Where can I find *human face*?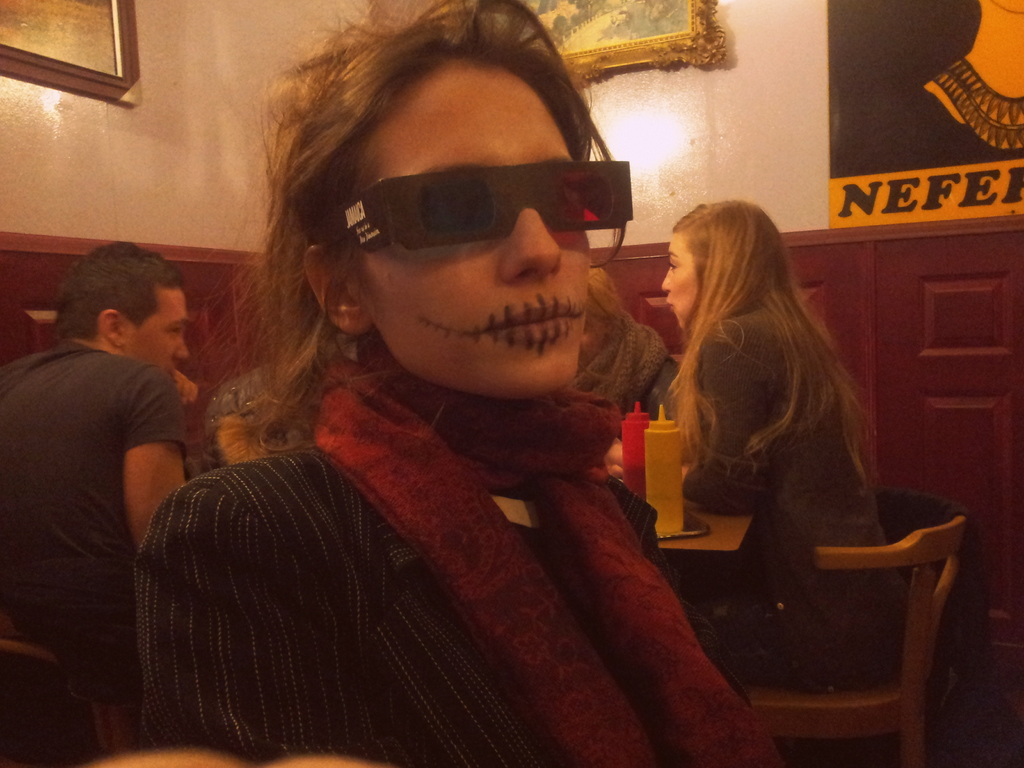
You can find it at (x1=124, y1=285, x2=188, y2=380).
